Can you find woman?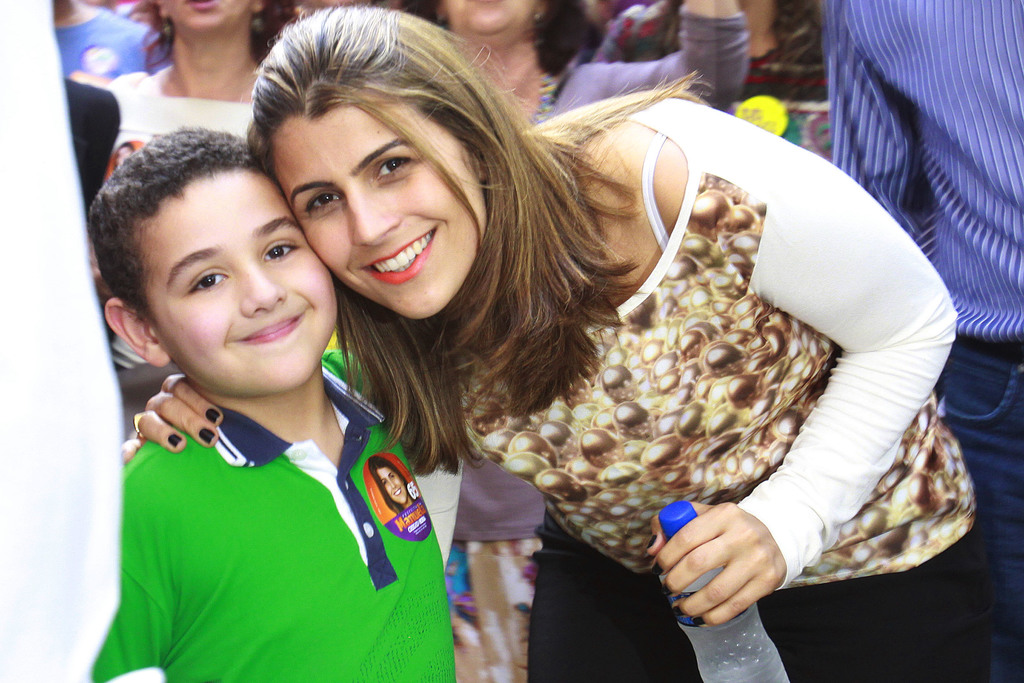
Yes, bounding box: {"x1": 119, "y1": 7, "x2": 996, "y2": 682}.
